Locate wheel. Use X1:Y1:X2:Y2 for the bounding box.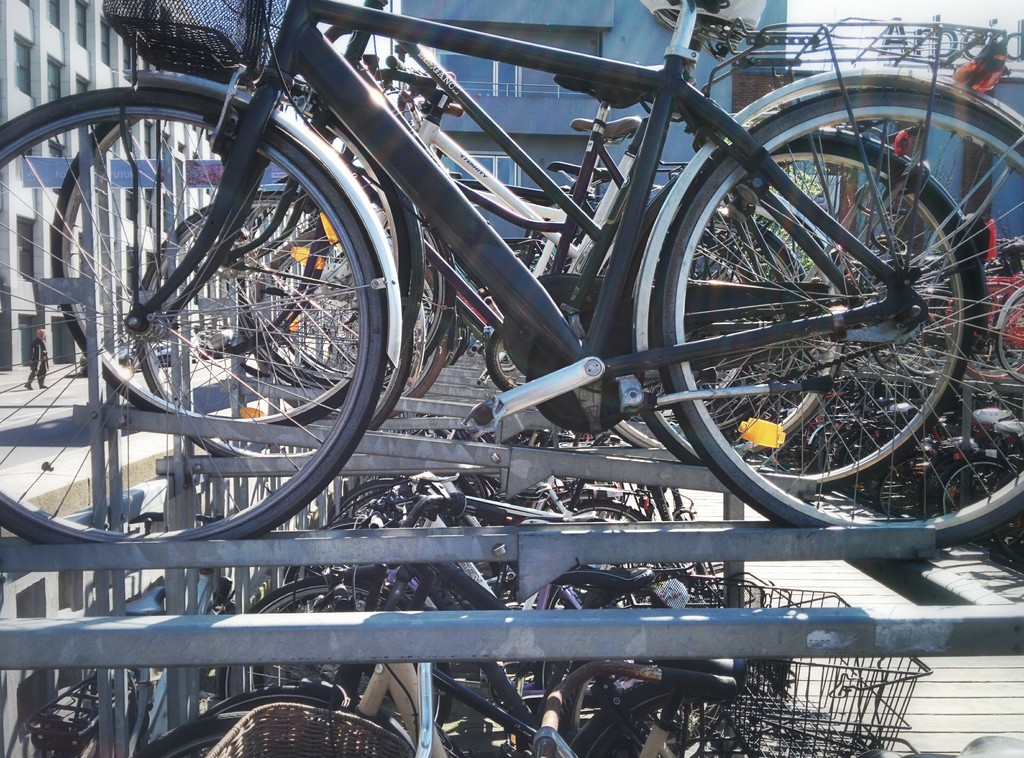
651:86:1023:555.
